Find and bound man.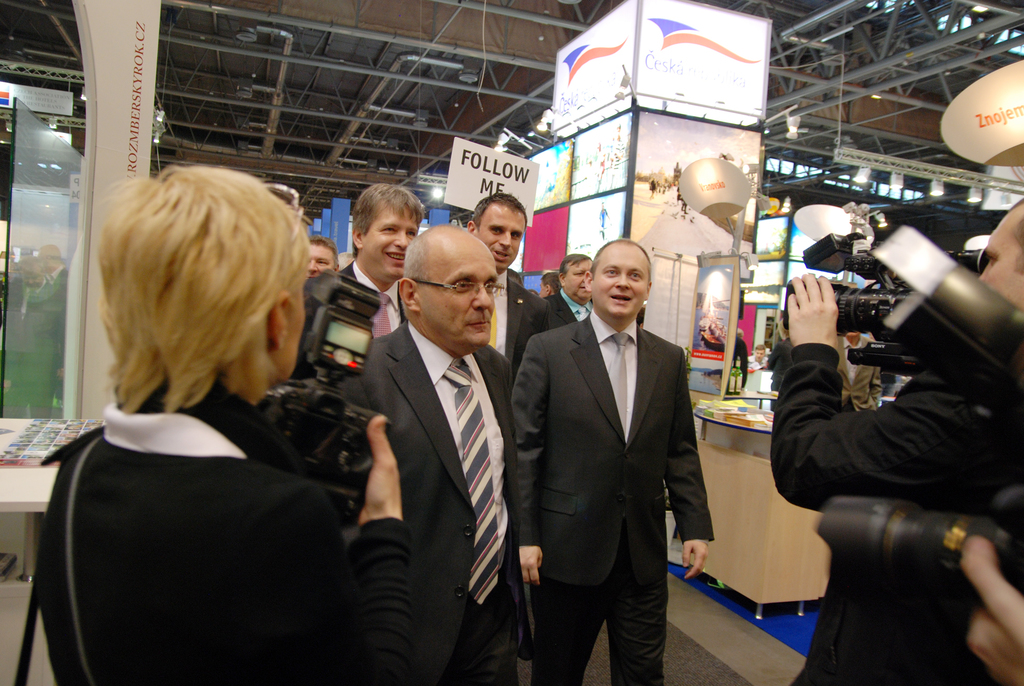
Bound: [337, 180, 426, 343].
